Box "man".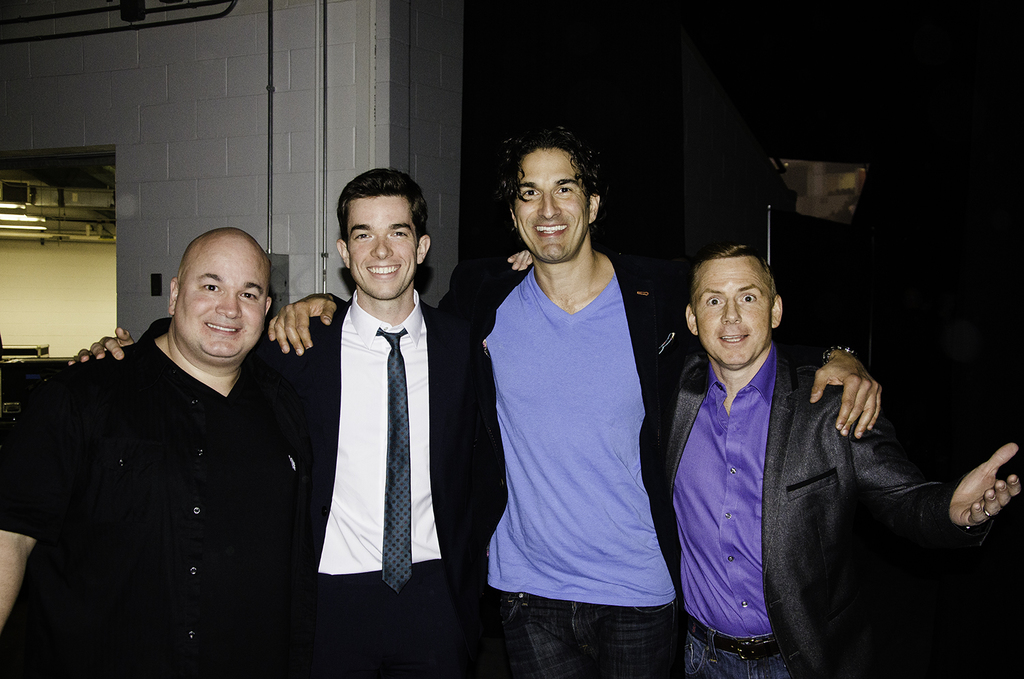
crop(0, 225, 289, 678).
